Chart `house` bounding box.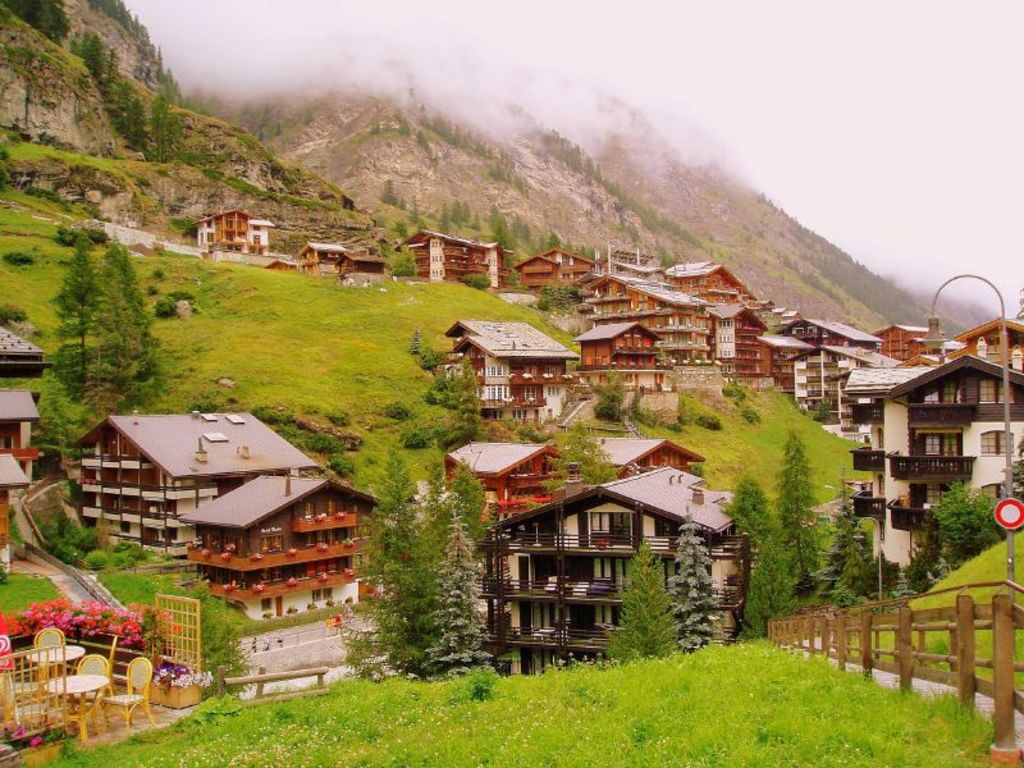
Charted: (577,273,718,371).
